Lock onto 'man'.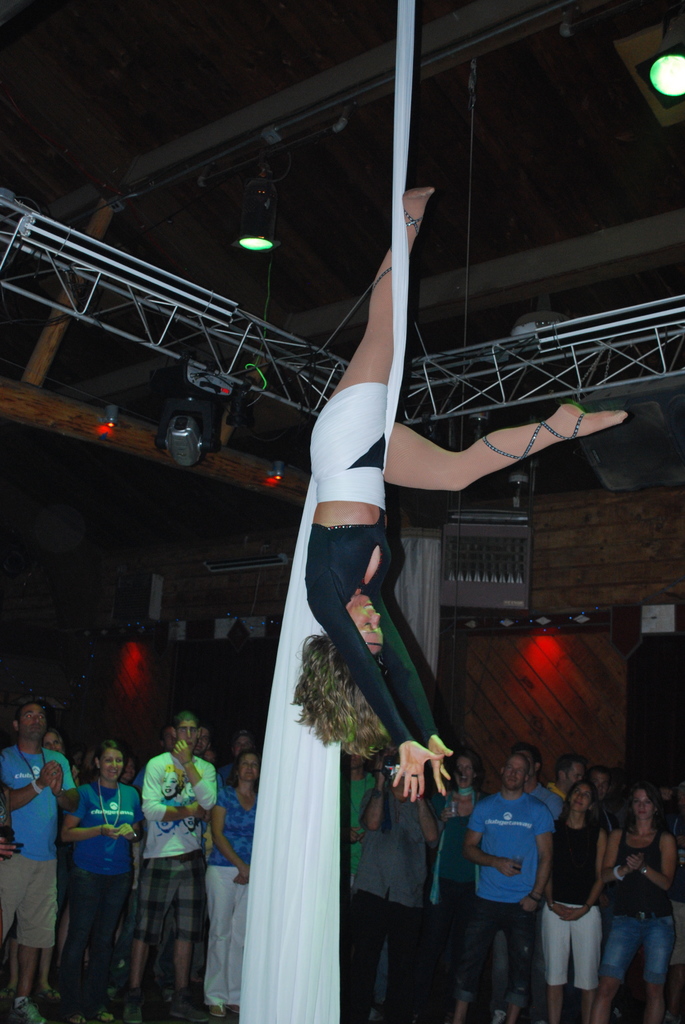
Locked: locate(0, 696, 79, 1023).
